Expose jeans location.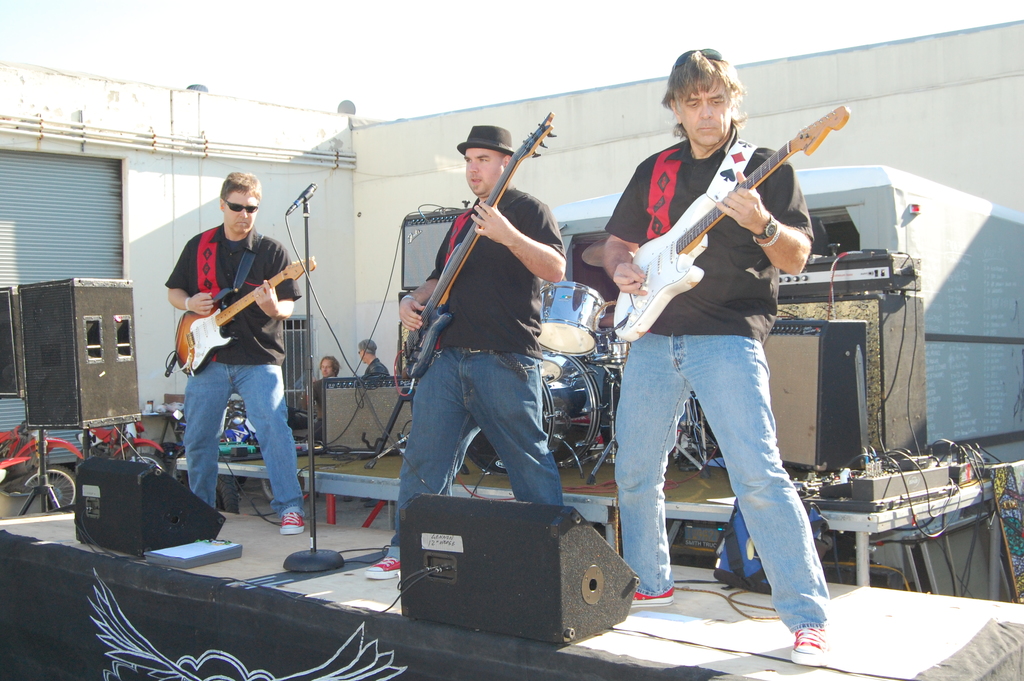
Exposed at 611:319:831:622.
